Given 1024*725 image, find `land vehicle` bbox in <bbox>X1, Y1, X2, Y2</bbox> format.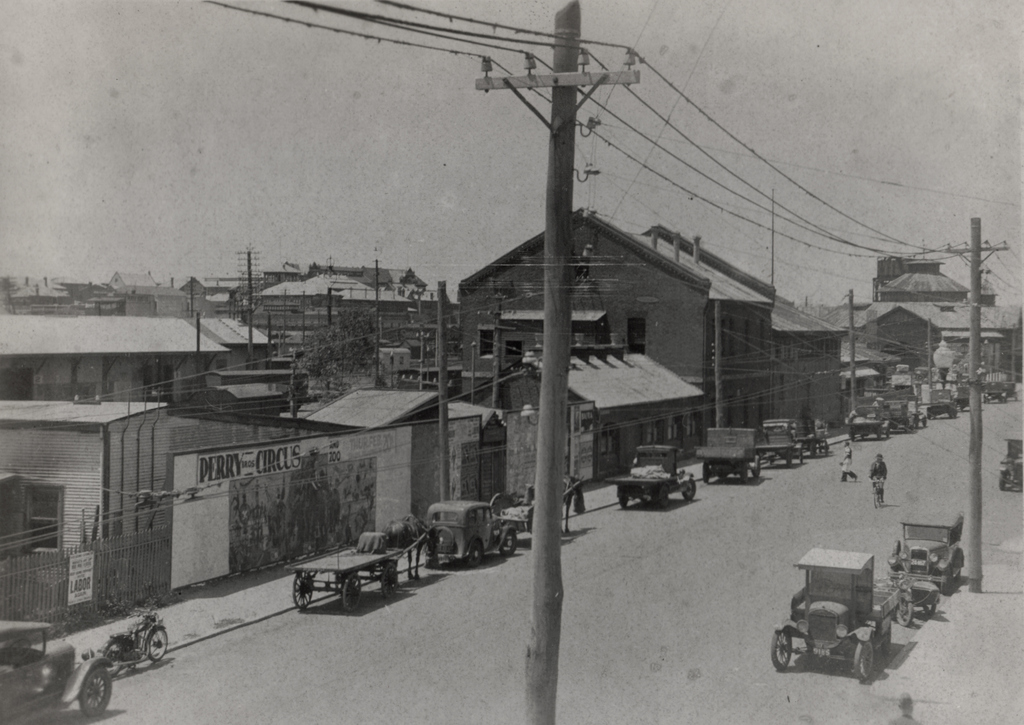
<bbox>893, 516, 962, 591</bbox>.
